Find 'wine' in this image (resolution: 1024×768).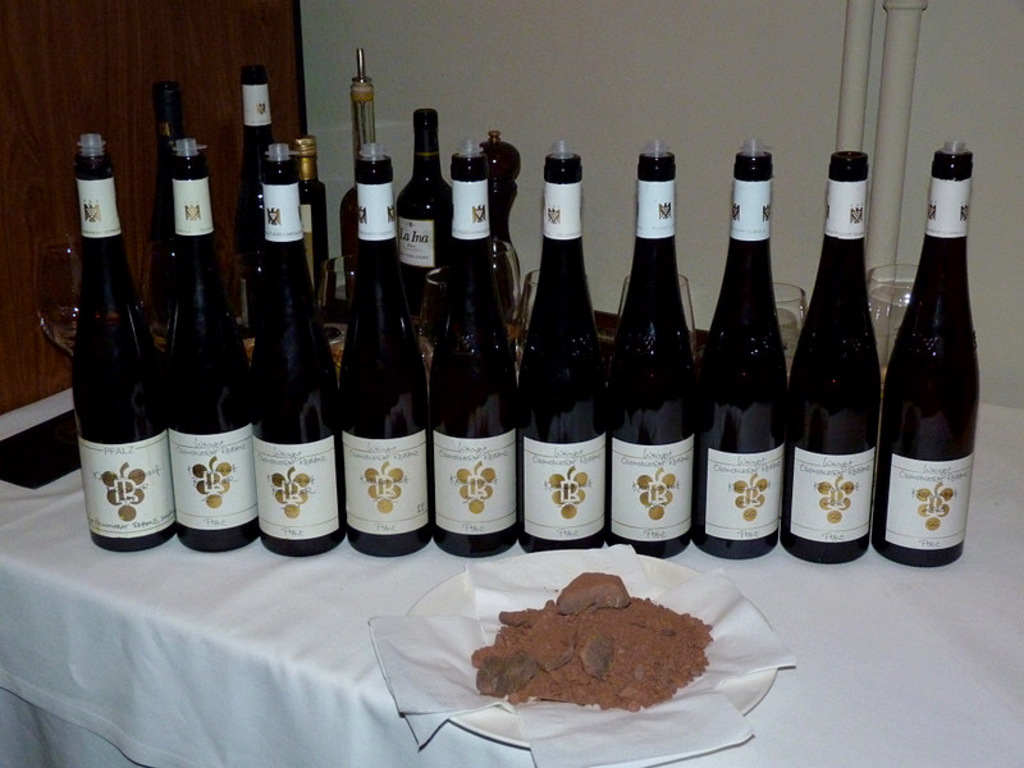
700,128,785,566.
